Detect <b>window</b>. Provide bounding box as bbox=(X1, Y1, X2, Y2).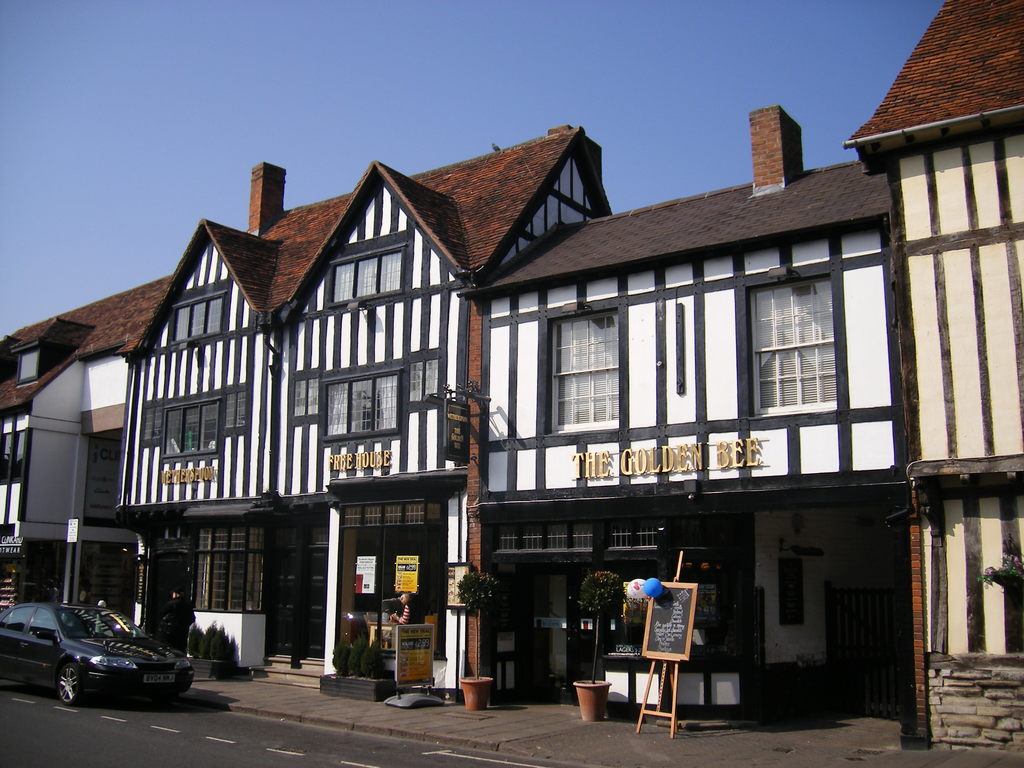
bbox=(287, 369, 320, 428).
